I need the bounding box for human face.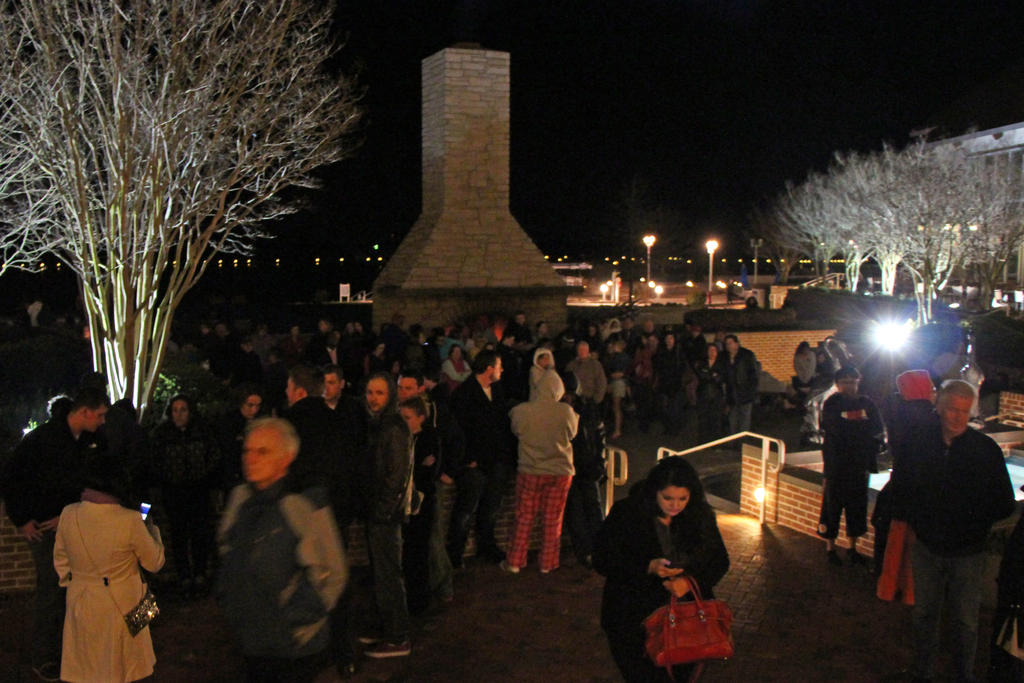
Here it is: 402/409/417/436.
